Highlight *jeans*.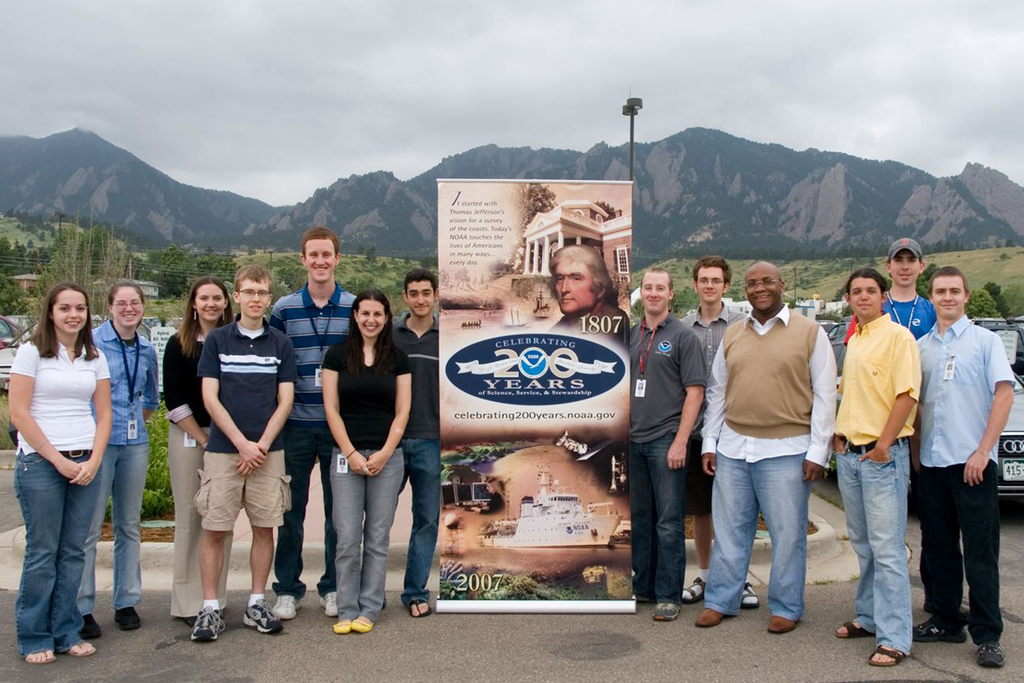
Highlighted region: <region>396, 438, 435, 602</region>.
